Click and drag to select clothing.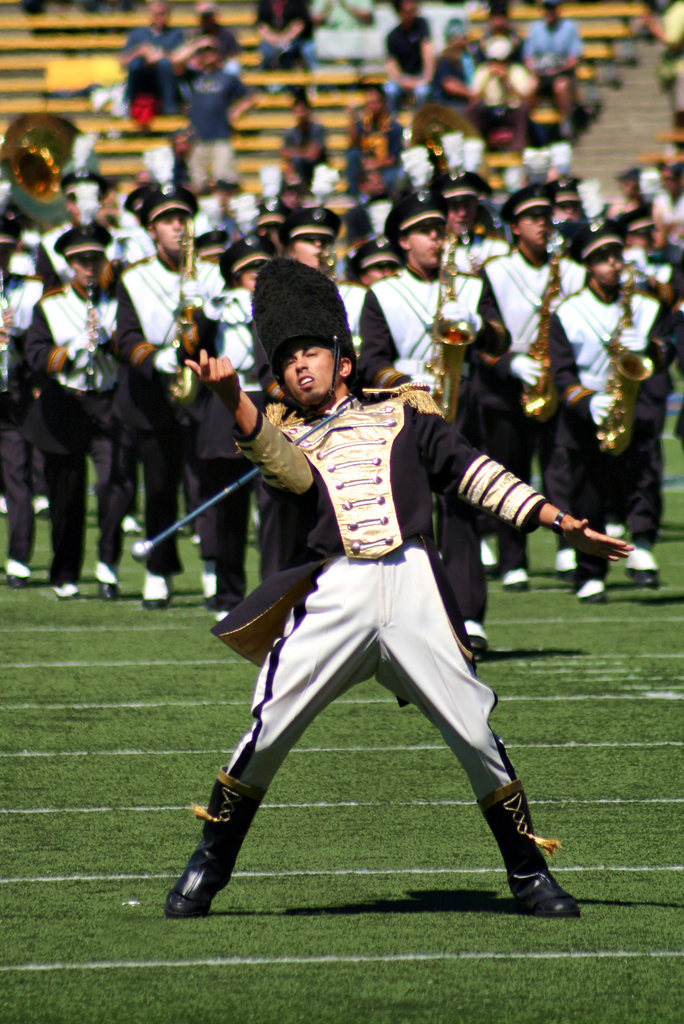
Selection: BBox(362, 269, 513, 617).
